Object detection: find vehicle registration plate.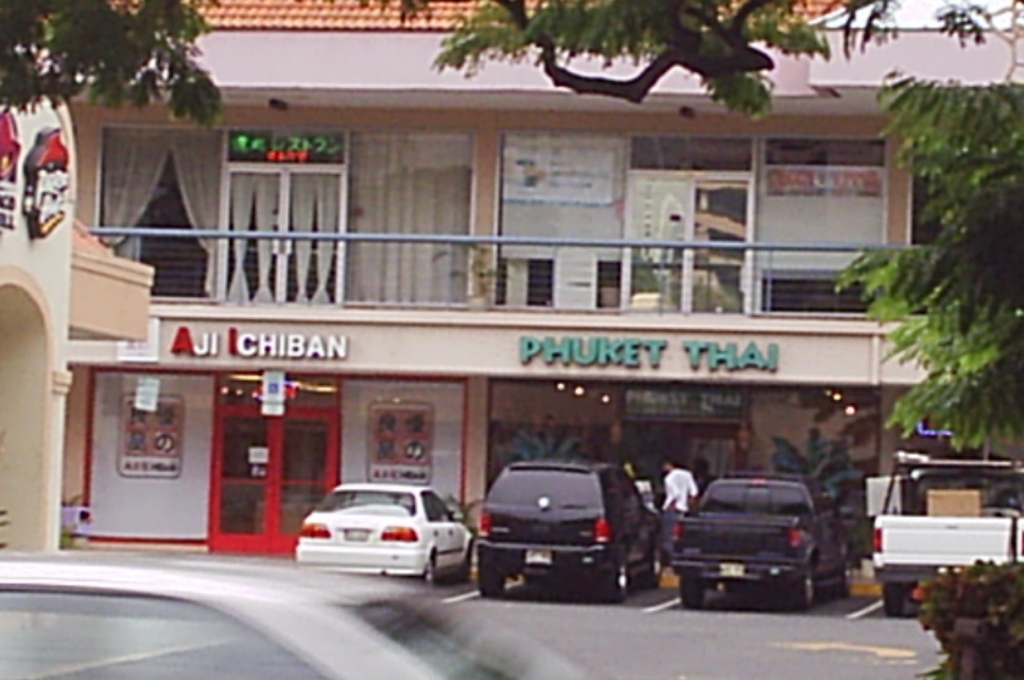
region(345, 530, 368, 542).
